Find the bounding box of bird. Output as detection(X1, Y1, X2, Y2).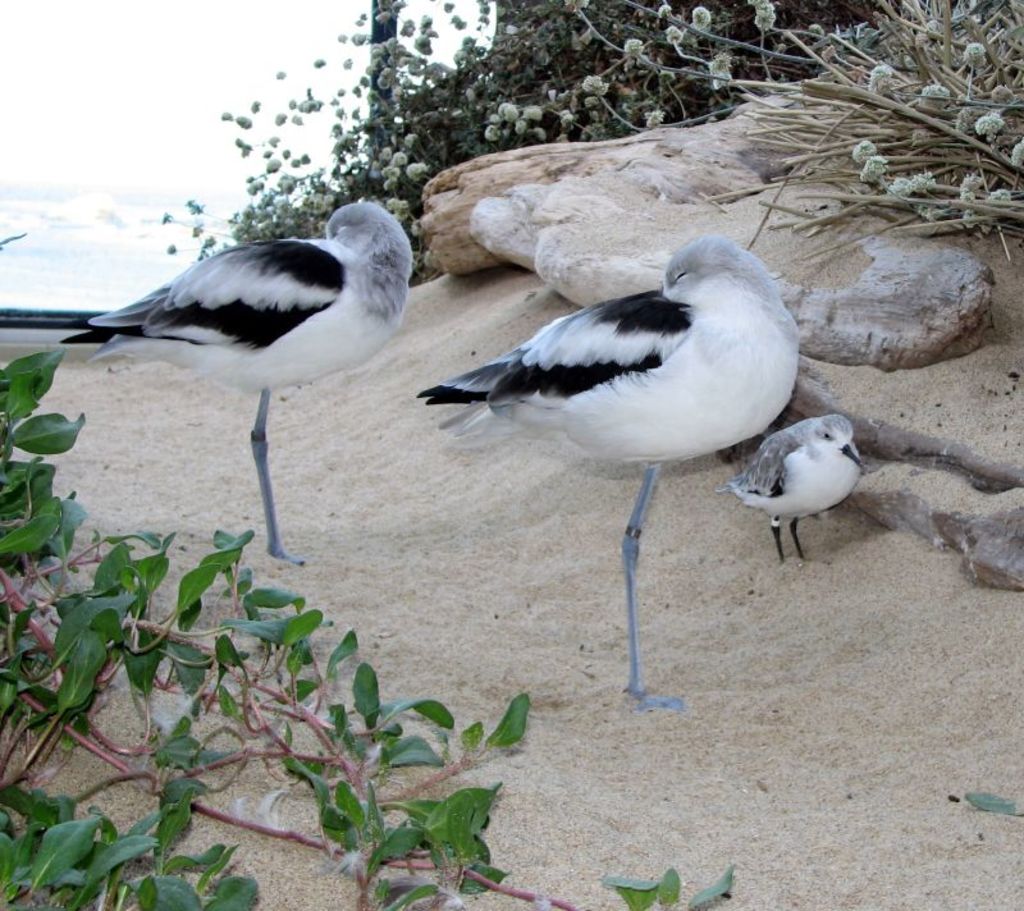
detection(0, 196, 420, 569).
